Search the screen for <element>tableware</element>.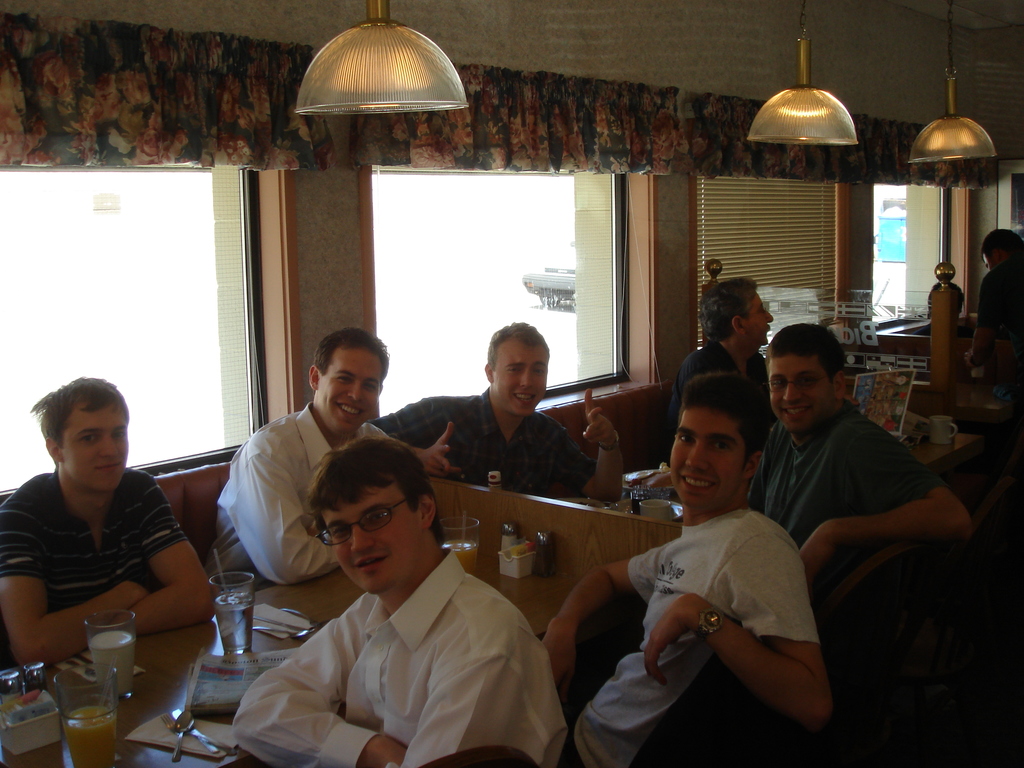
Found at {"left": 0, "top": 665, "right": 25, "bottom": 721}.
